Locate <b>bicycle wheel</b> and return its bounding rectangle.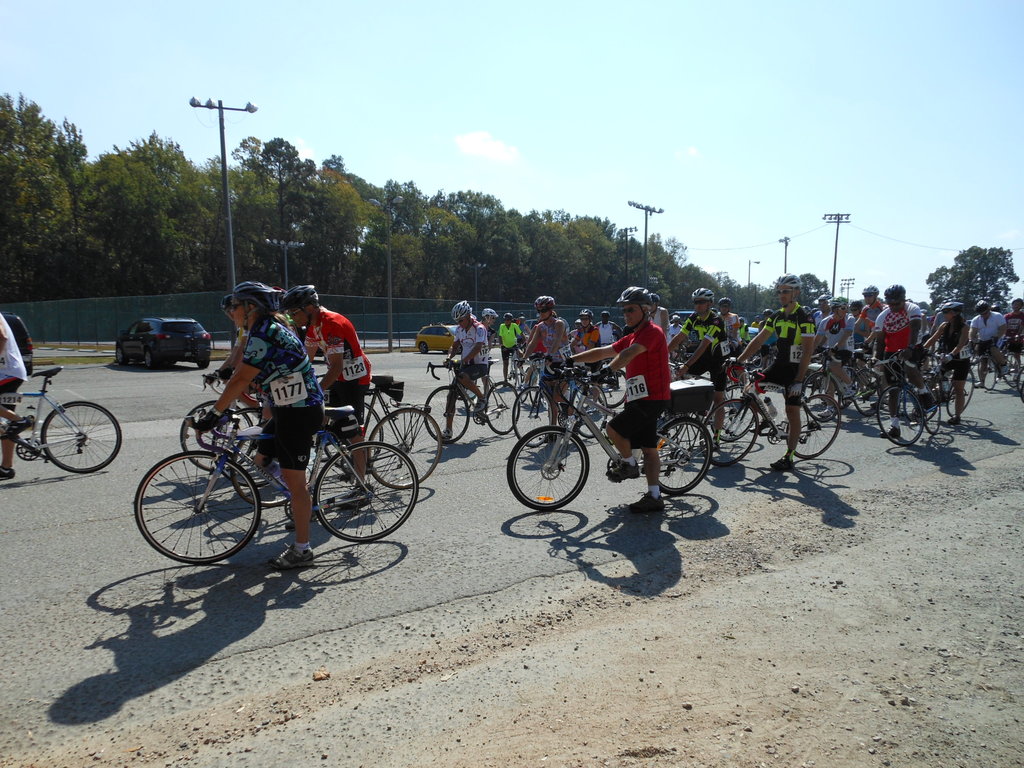
region(799, 368, 841, 421).
